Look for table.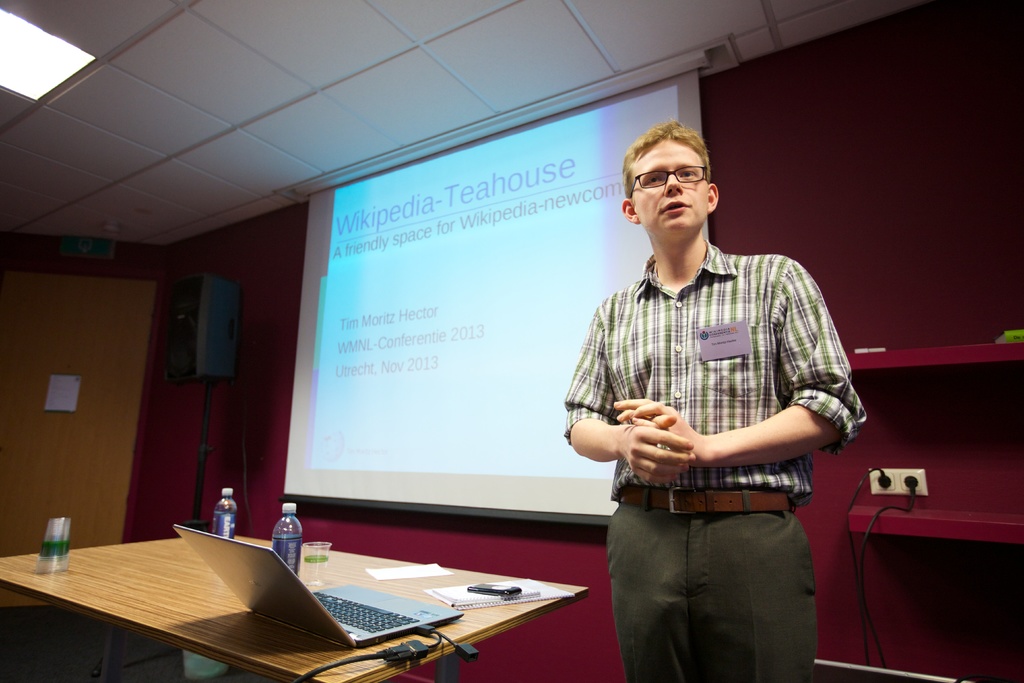
Found: 12,518,509,682.
